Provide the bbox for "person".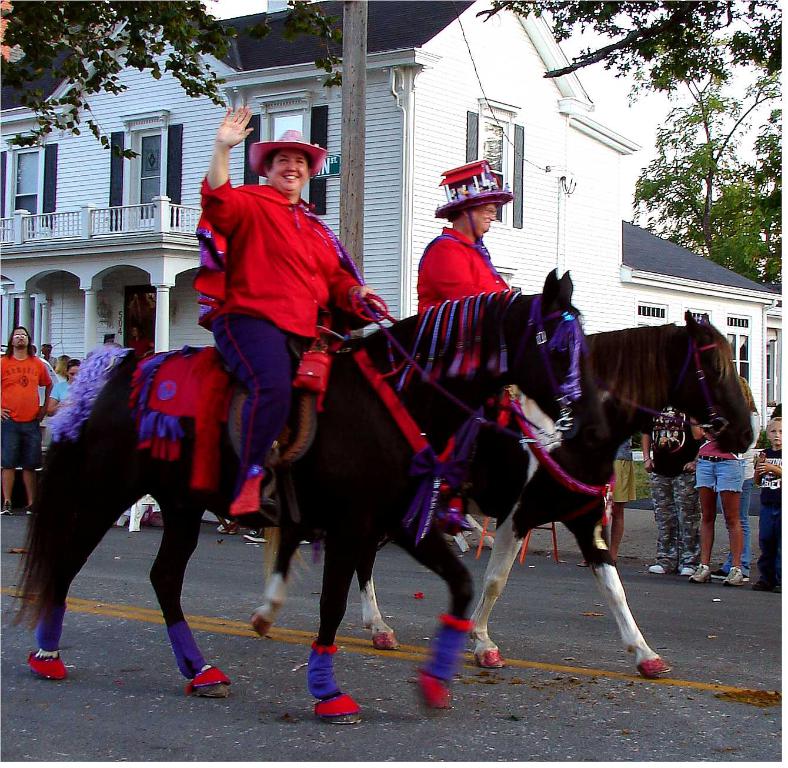
crop(181, 131, 386, 422).
